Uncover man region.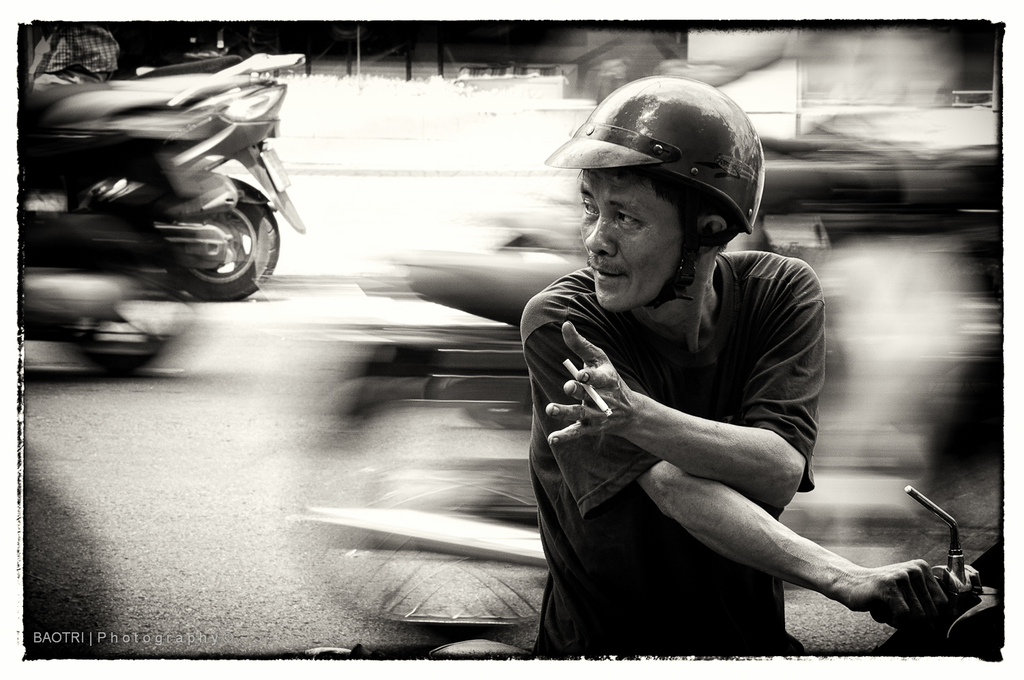
Uncovered: region(443, 78, 903, 652).
